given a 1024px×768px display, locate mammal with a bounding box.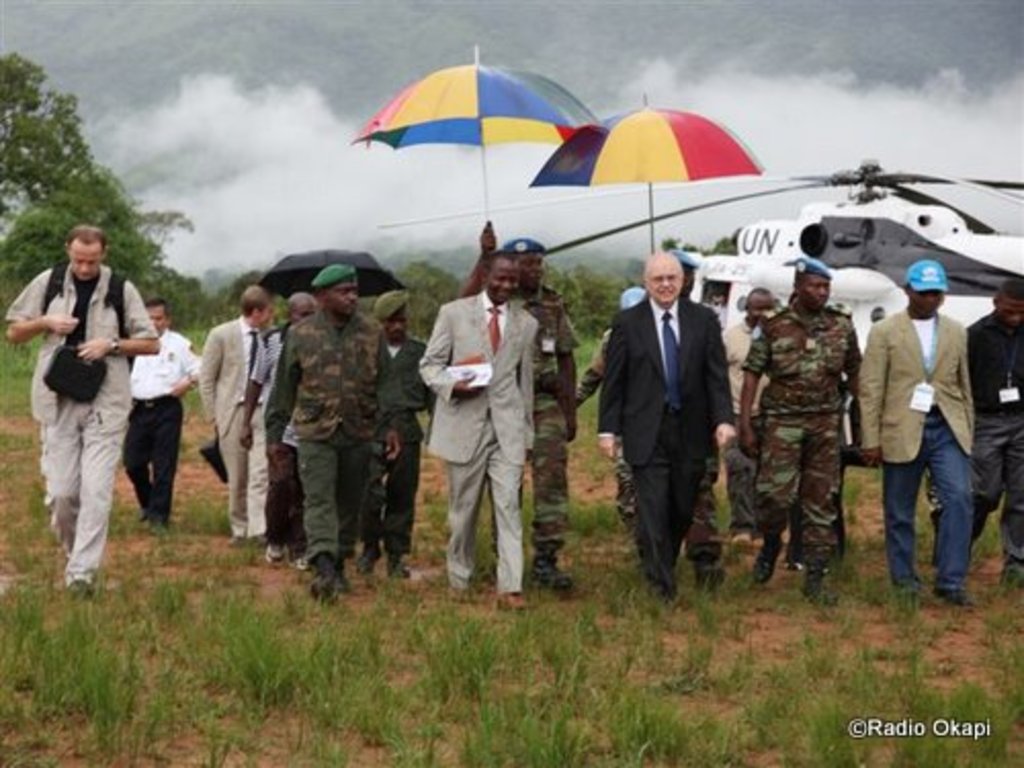
Located: left=242, top=285, right=313, bottom=559.
